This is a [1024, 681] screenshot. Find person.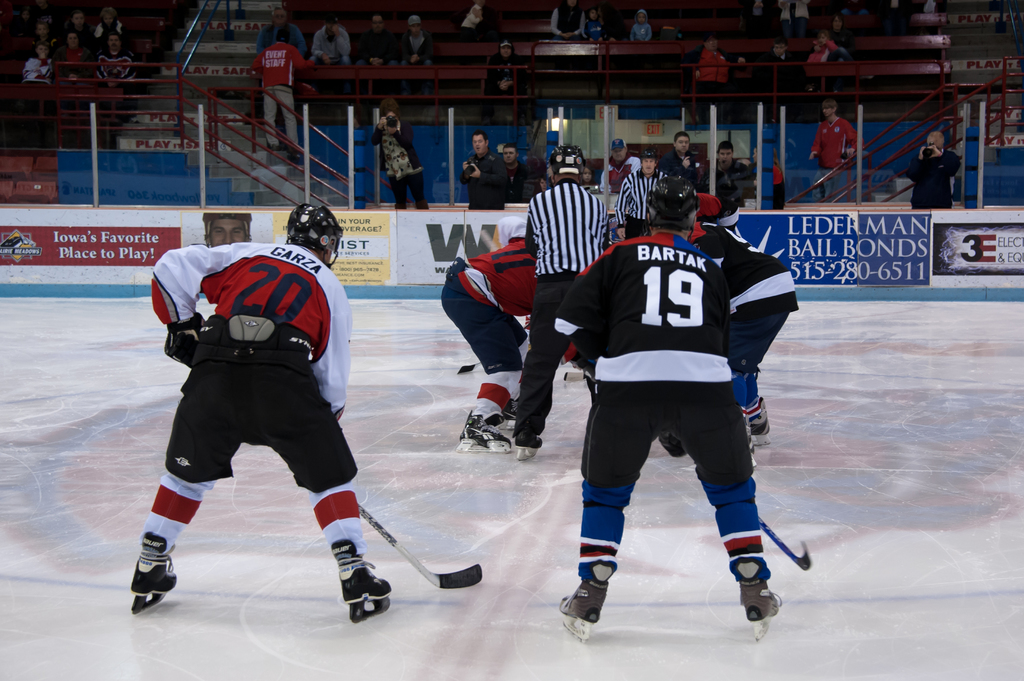
Bounding box: [354, 15, 397, 97].
